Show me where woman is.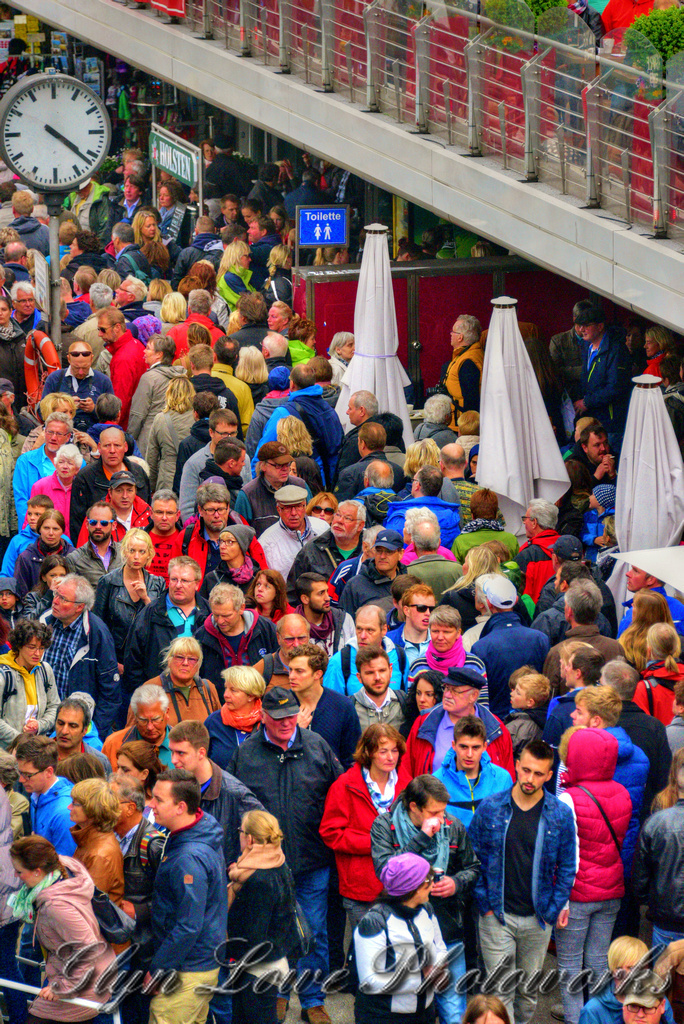
woman is at bbox=(195, 661, 262, 764).
